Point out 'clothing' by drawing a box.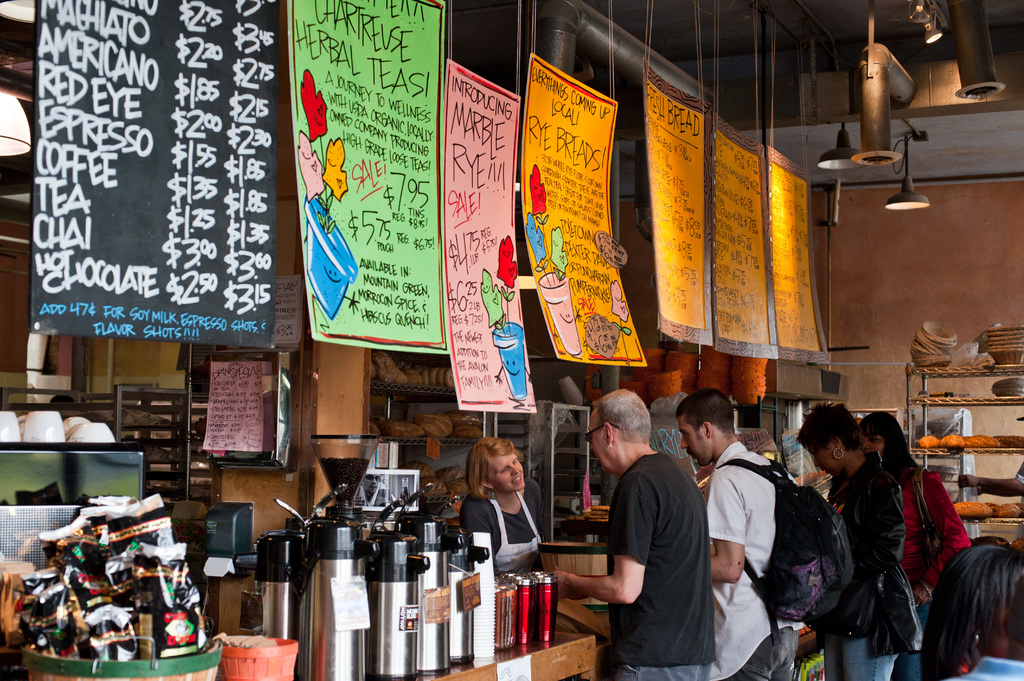
598 453 723 670.
